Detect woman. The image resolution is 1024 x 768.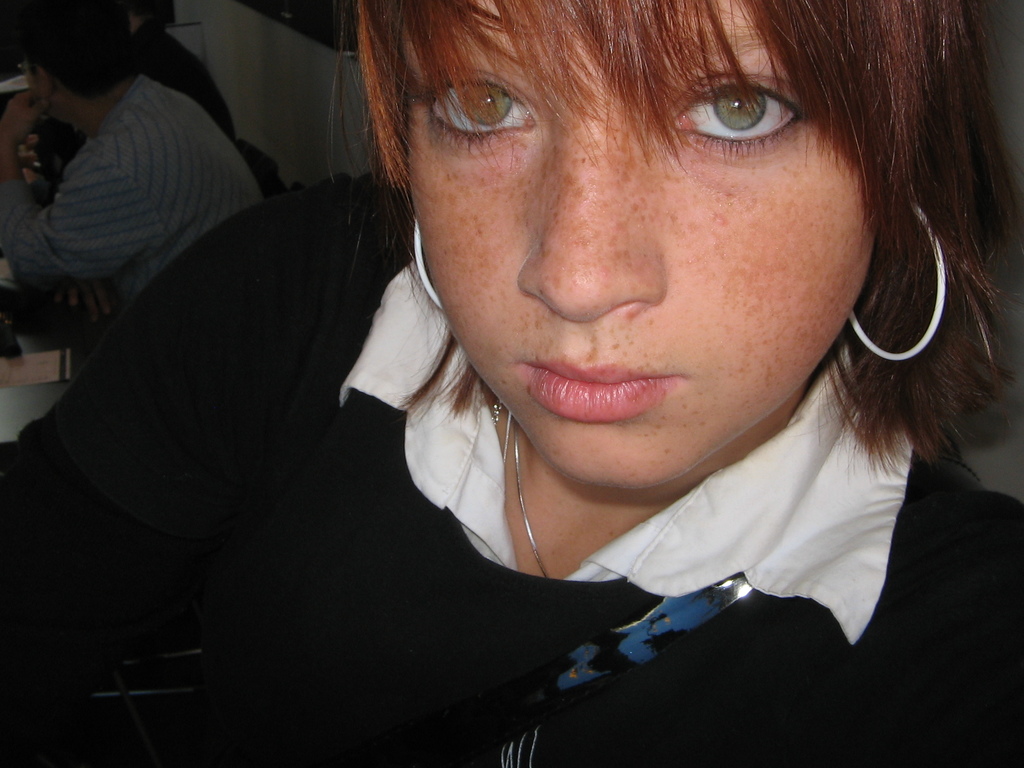
bbox(35, 0, 1023, 746).
